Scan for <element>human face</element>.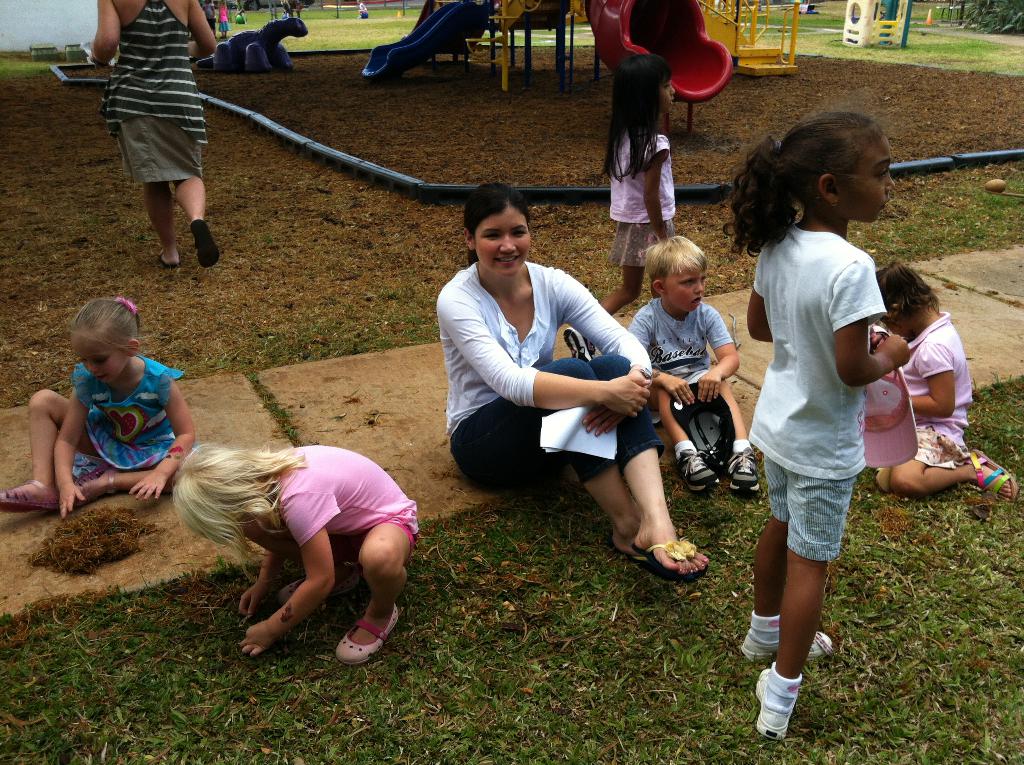
Scan result: (left=654, top=81, right=676, bottom=112).
